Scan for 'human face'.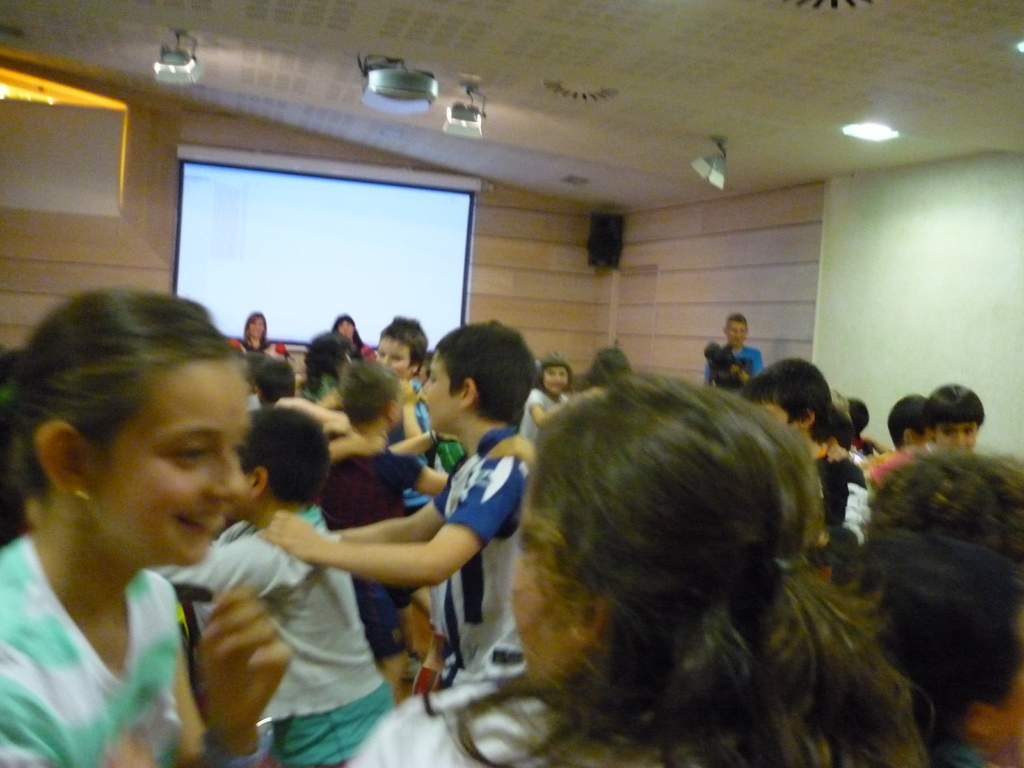
Scan result: 249,315,265,341.
